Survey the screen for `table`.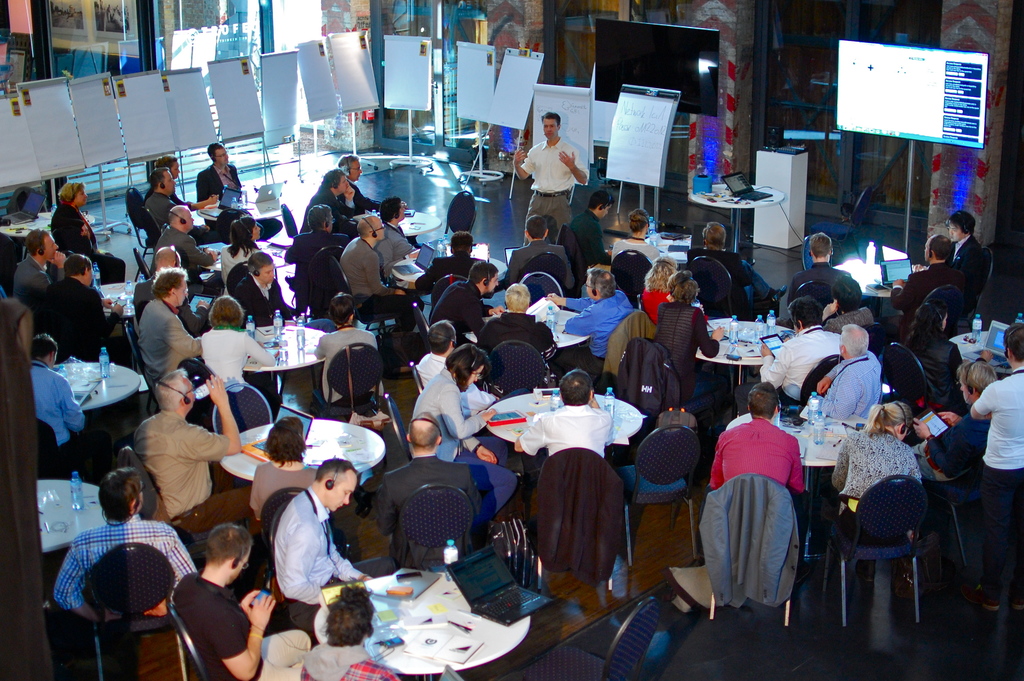
Survey found: locate(243, 316, 326, 368).
